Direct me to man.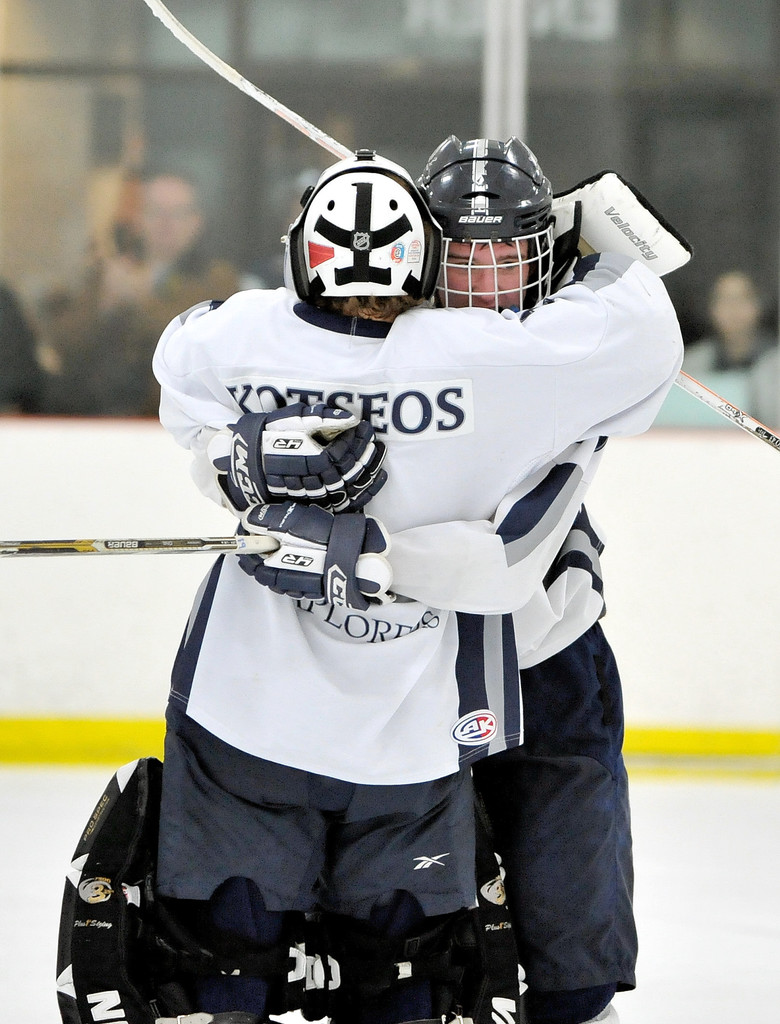
Direction: {"x1": 142, "y1": 150, "x2": 702, "y2": 1023}.
